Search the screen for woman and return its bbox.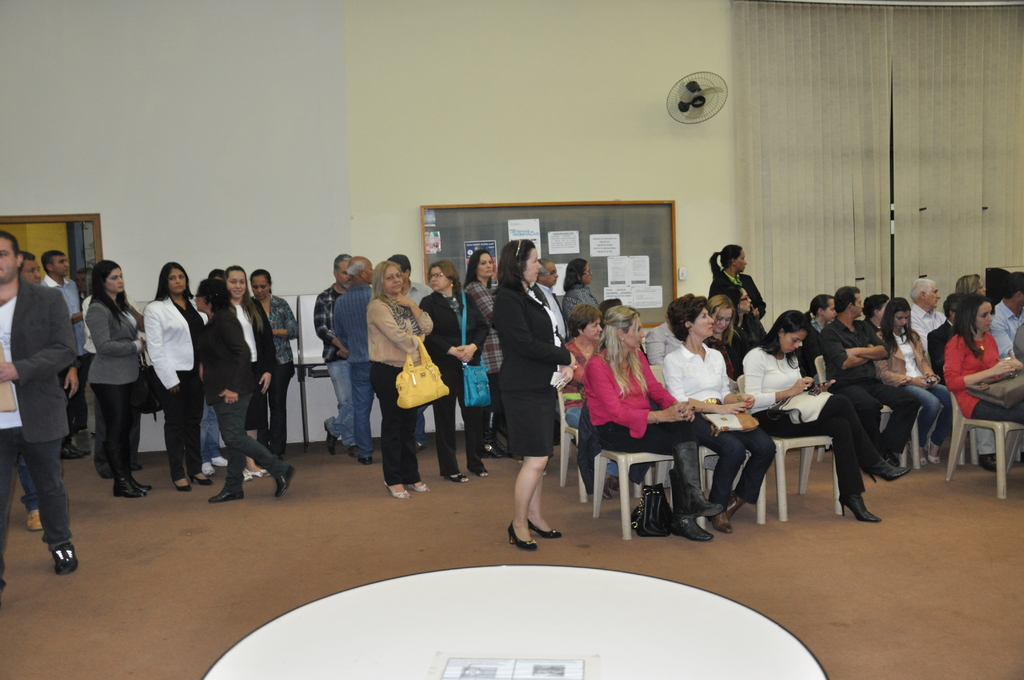
Found: 224, 266, 274, 480.
